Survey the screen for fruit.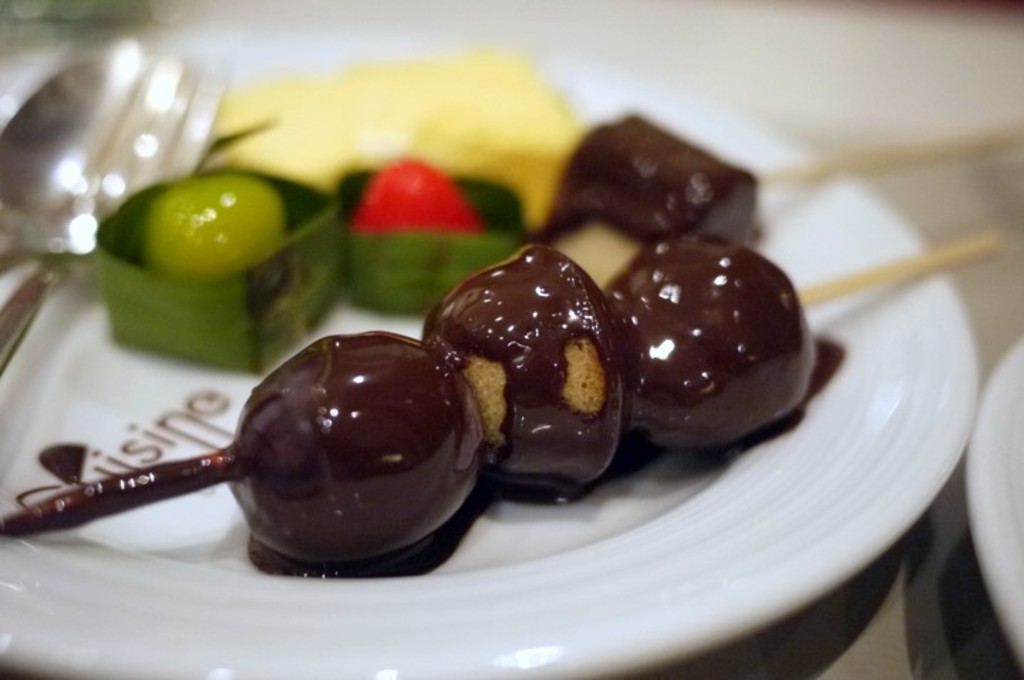
Survey found: 145/171/287/285.
